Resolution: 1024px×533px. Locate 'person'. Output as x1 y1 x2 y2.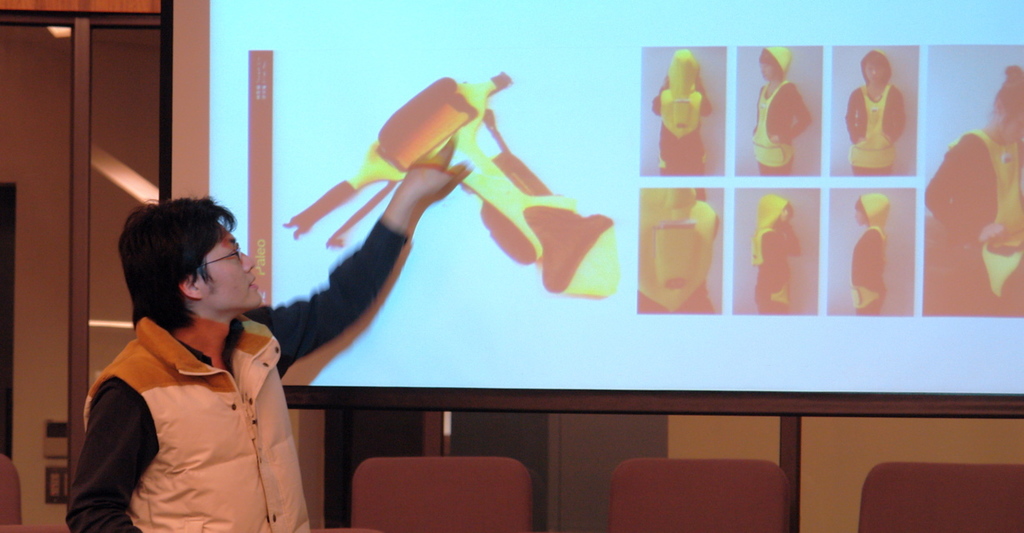
847 50 907 177.
